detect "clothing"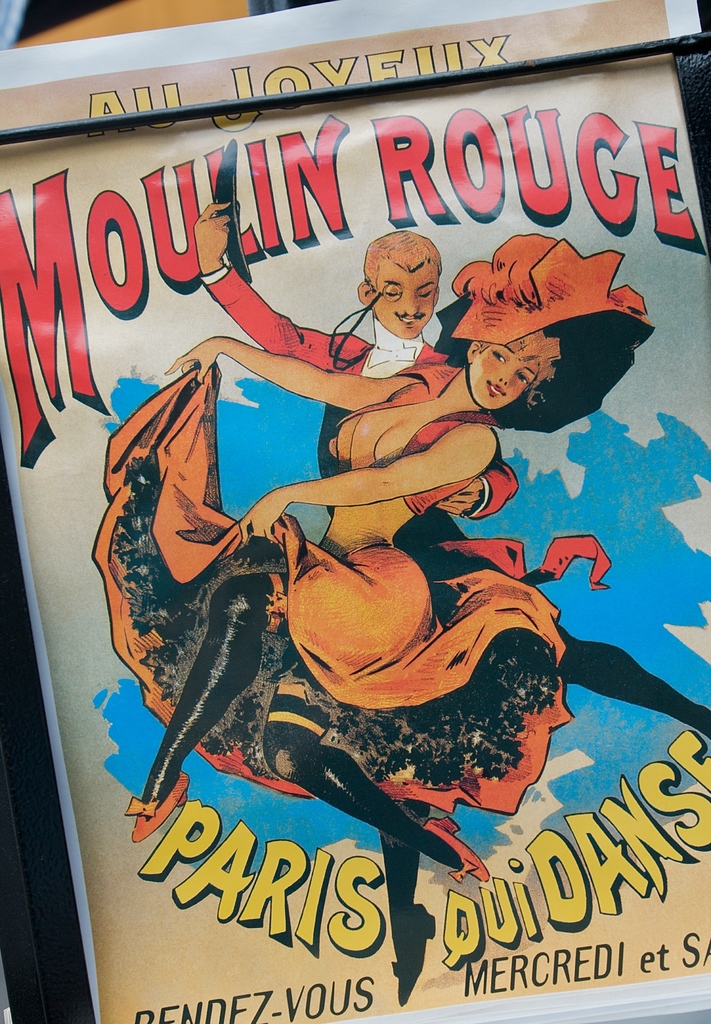
l=94, t=344, r=578, b=817
